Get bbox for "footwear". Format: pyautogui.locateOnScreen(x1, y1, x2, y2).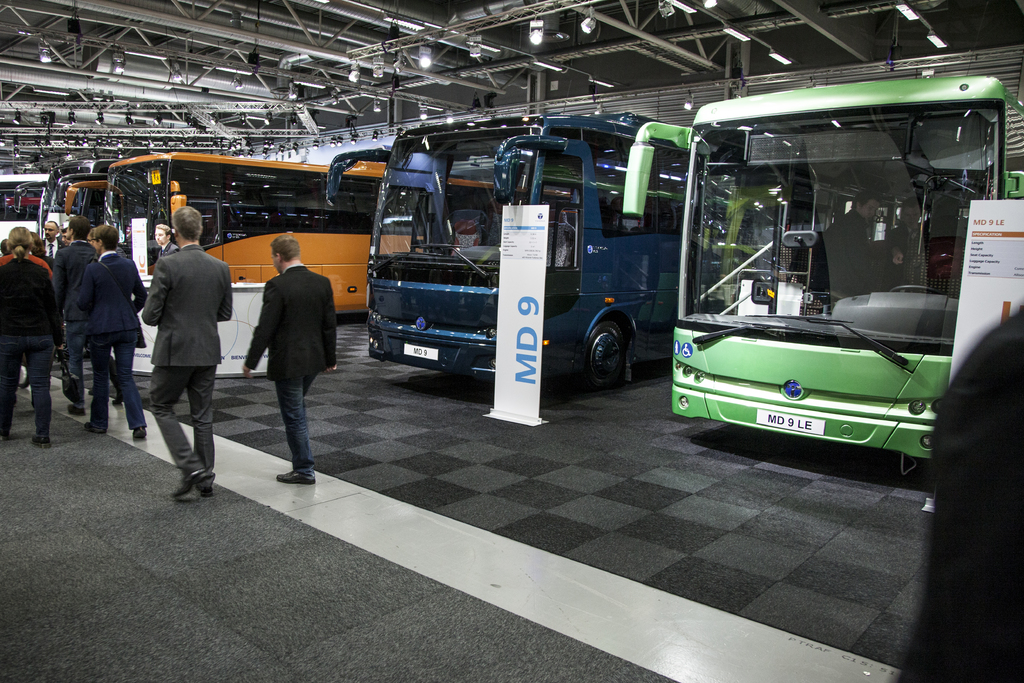
pyautogui.locateOnScreen(112, 391, 126, 404).
